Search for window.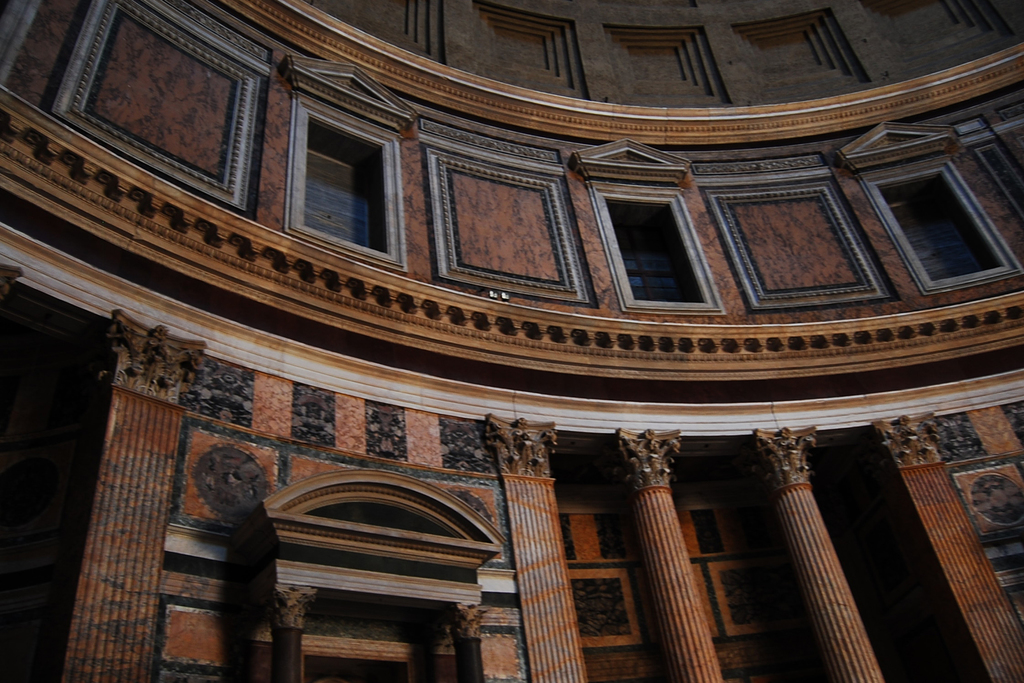
Found at detection(298, 99, 397, 269).
